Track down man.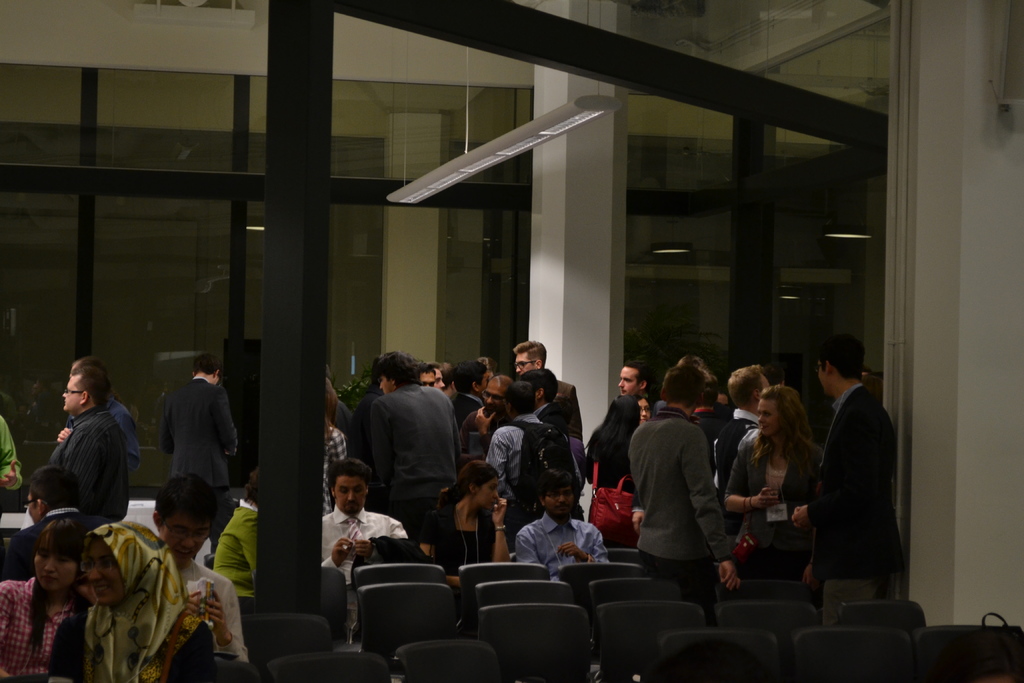
Tracked to BBox(700, 372, 727, 454).
